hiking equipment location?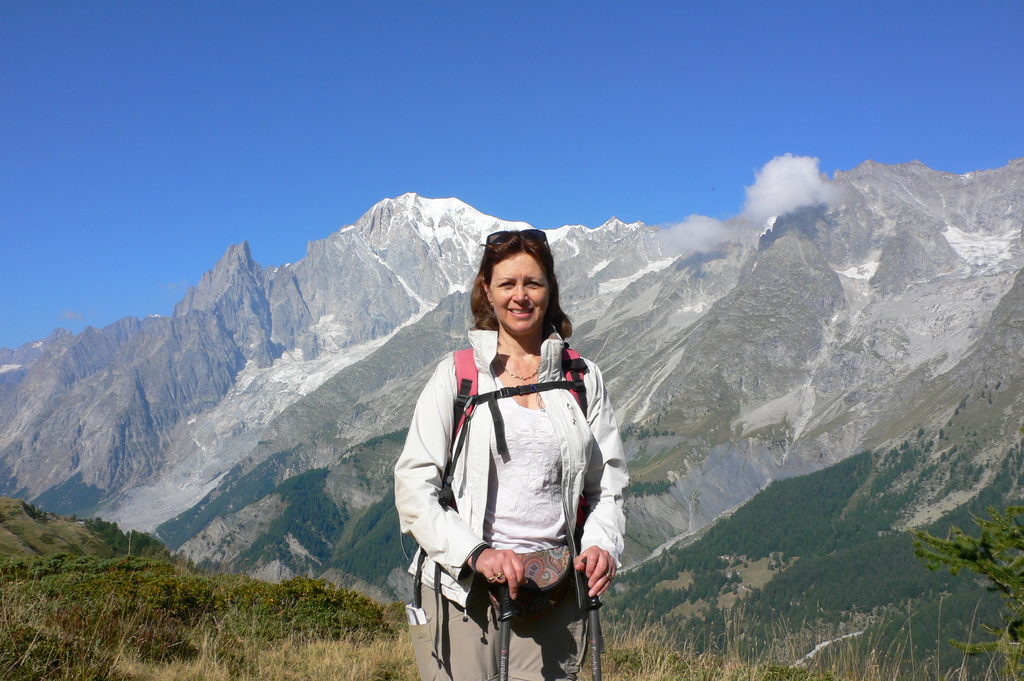
l=577, t=555, r=604, b=680
